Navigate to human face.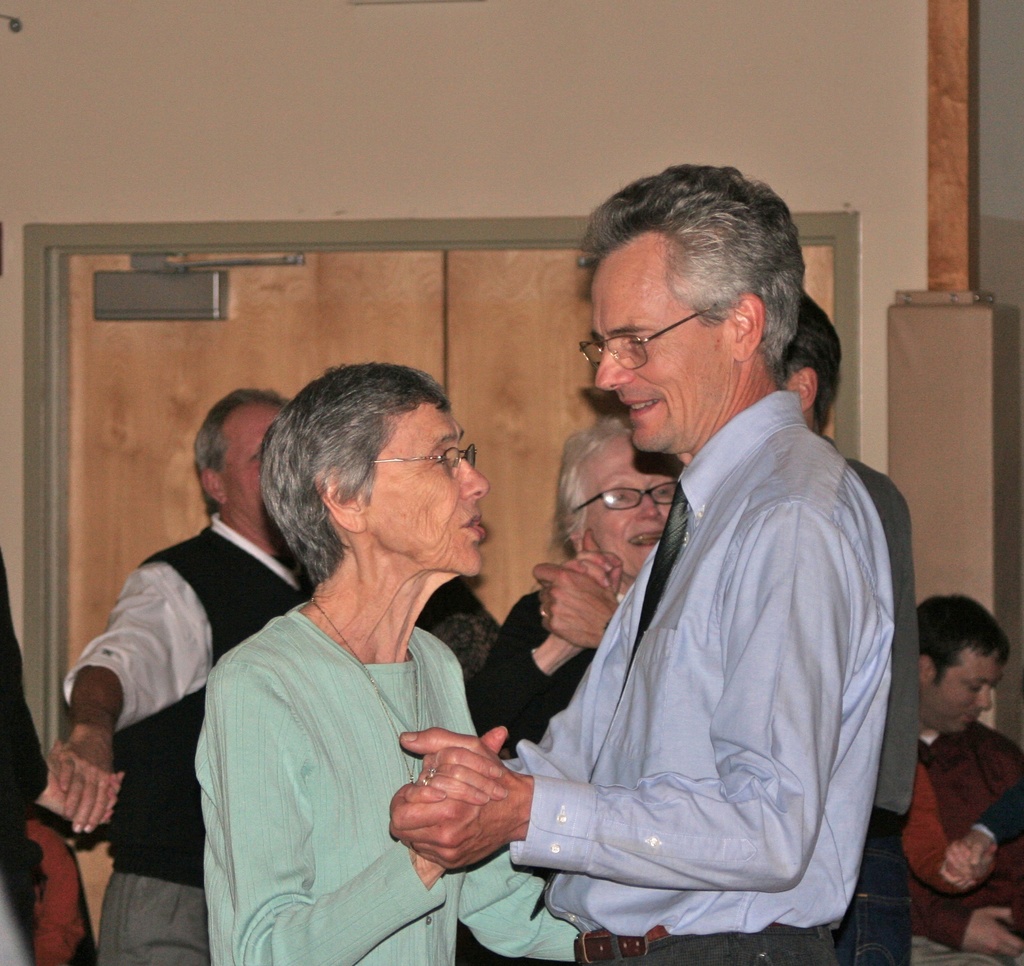
Navigation target: (left=586, top=430, right=672, bottom=579).
